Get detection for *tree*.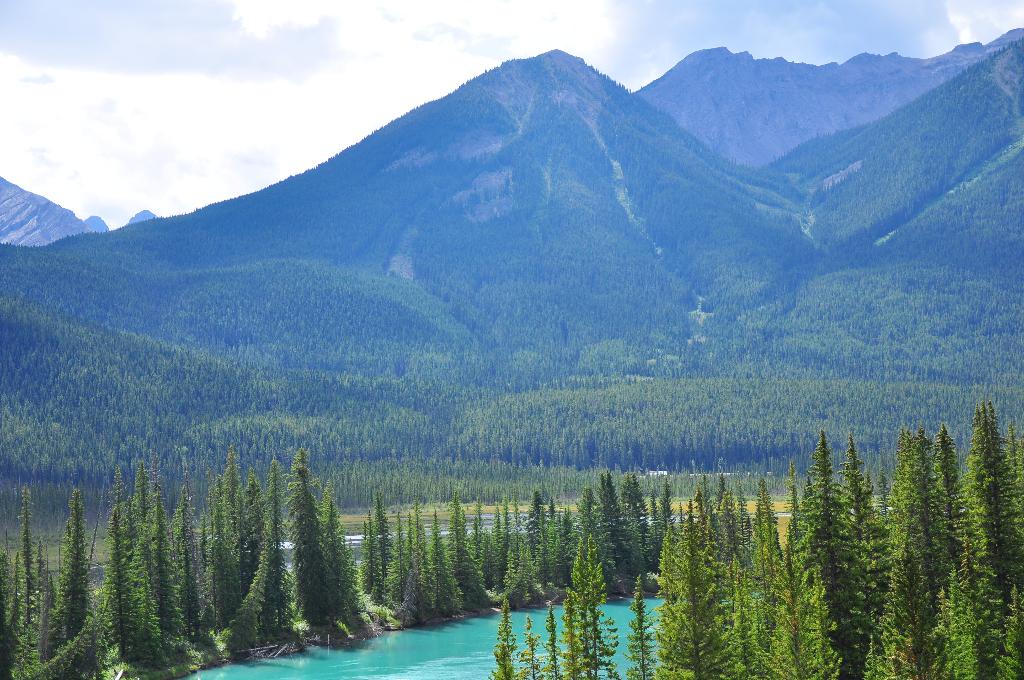
Detection: detection(444, 497, 496, 610).
